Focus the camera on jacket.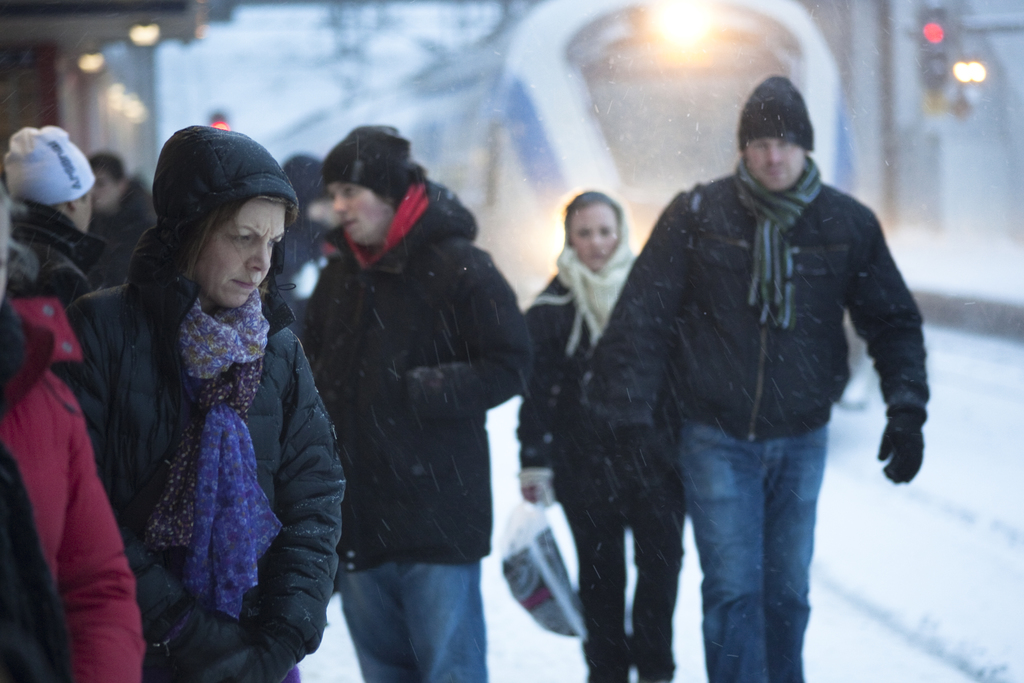
Focus region: detection(0, 288, 144, 682).
